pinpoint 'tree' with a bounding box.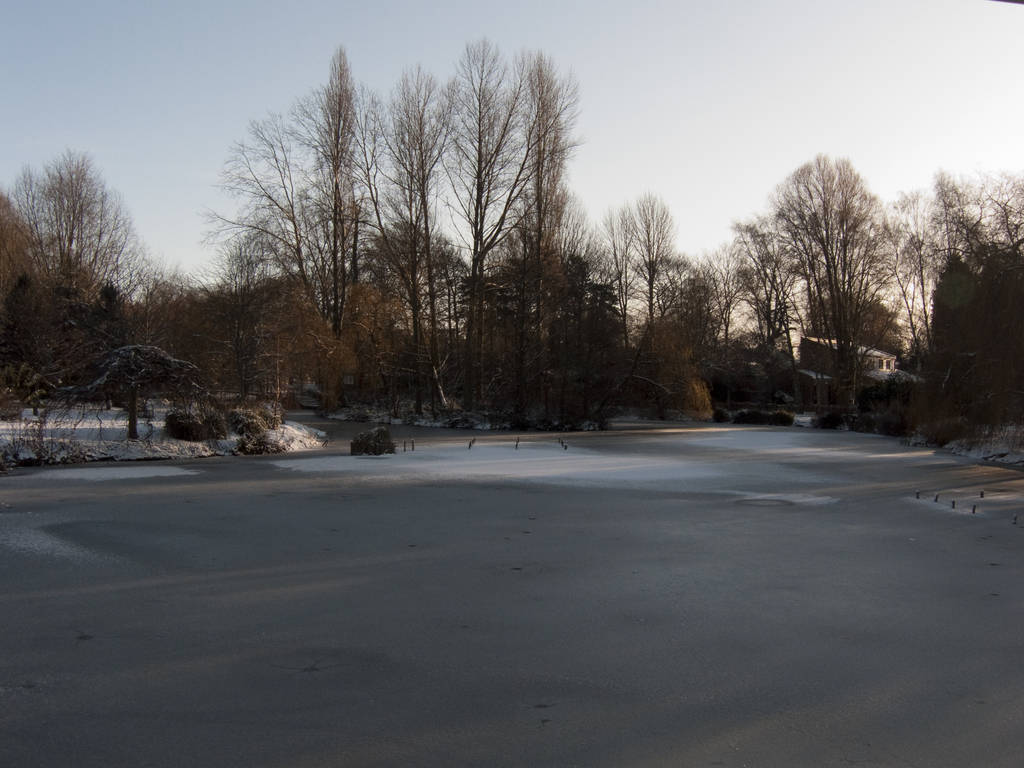
[223,225,285,388].
